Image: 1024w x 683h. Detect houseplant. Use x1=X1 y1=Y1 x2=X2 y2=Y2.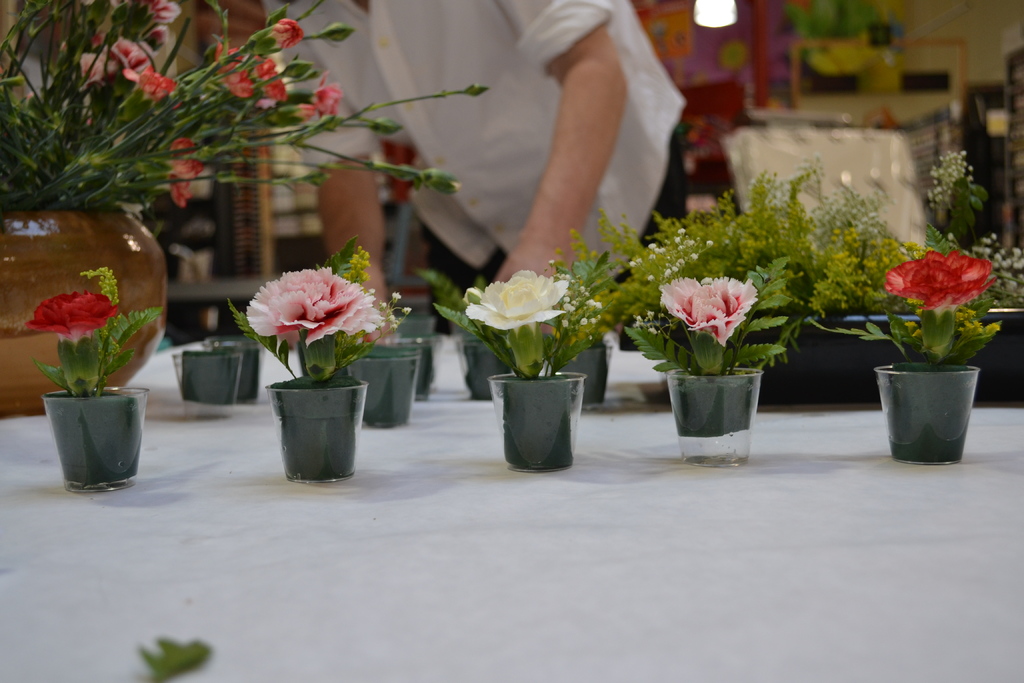
x1=602 y1=162 x2=1023 y2=407.
